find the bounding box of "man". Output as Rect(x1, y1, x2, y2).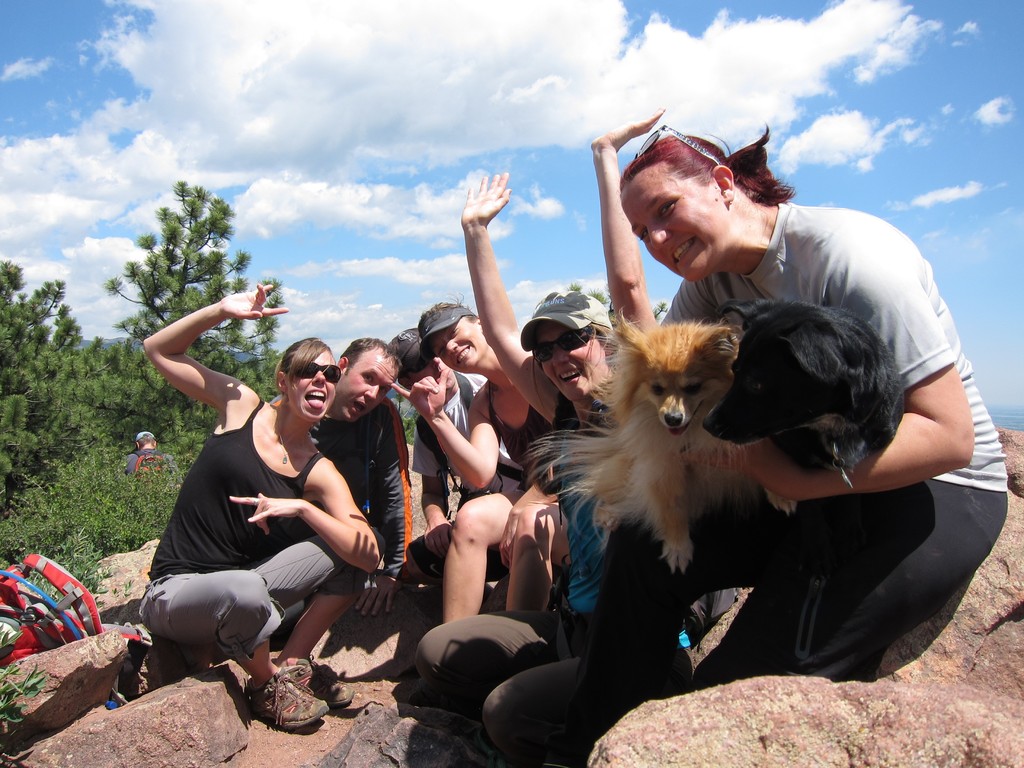
Rect(373, 328, 533, 593).
